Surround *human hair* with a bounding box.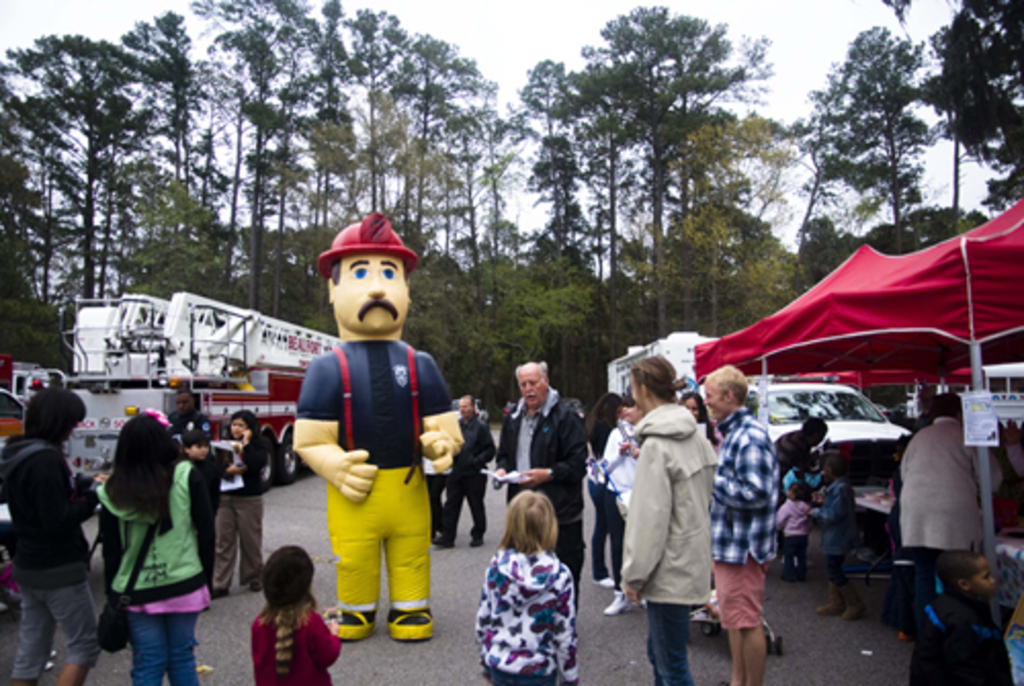
Rect(225, 408, 262, 442).
